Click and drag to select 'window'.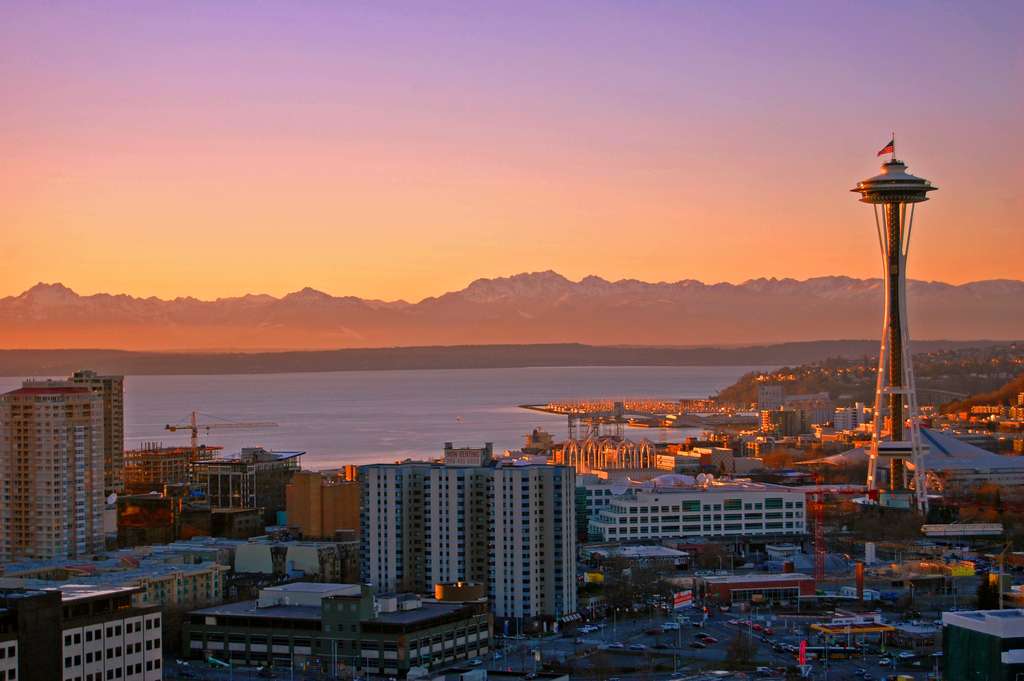
Selection: 682, 501, 701, 511.
